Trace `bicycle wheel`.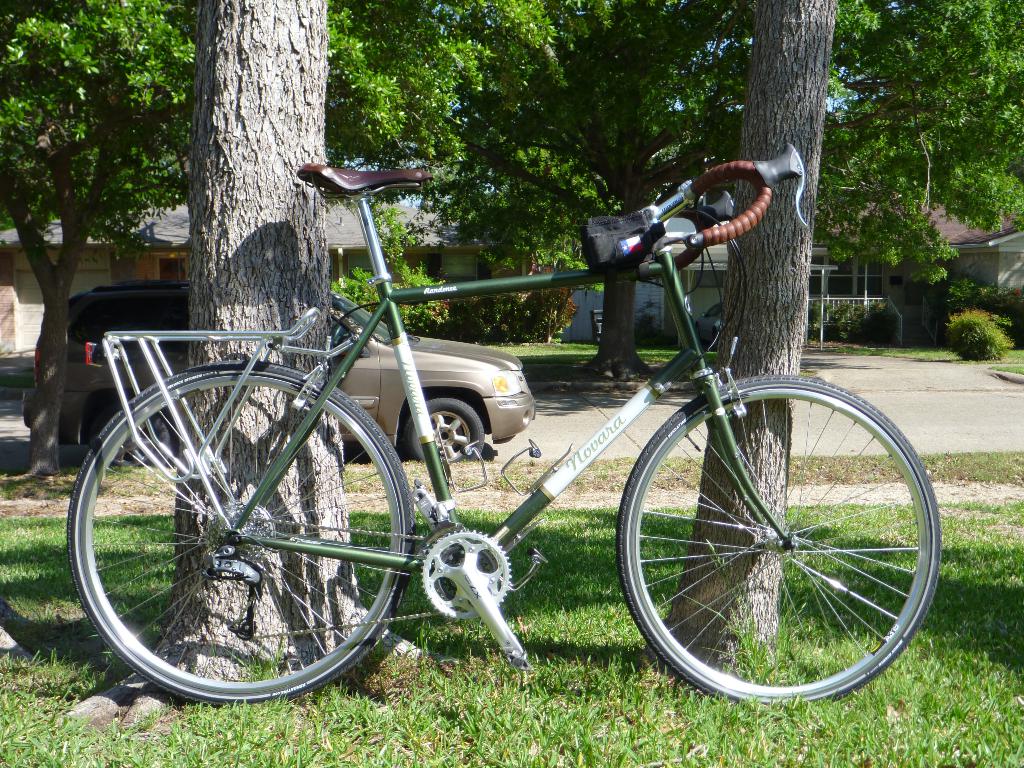
Traced to detection(63, 357, 415, 707).
